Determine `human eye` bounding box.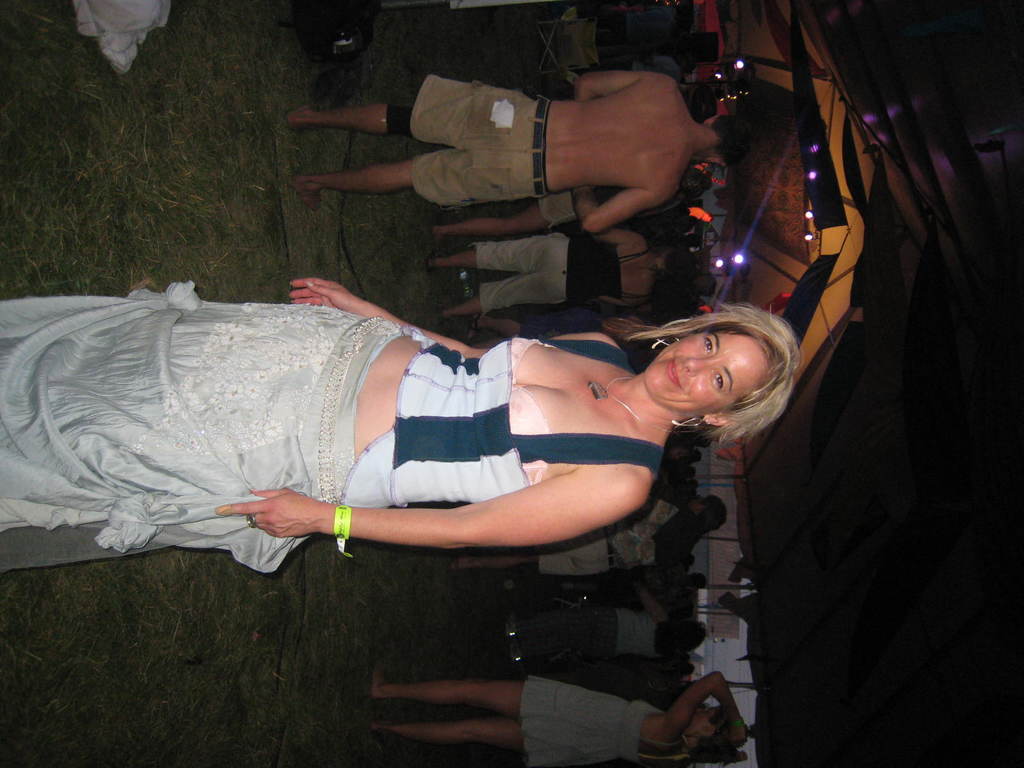
Determined: bbox=(698, 337, 711, 353).
